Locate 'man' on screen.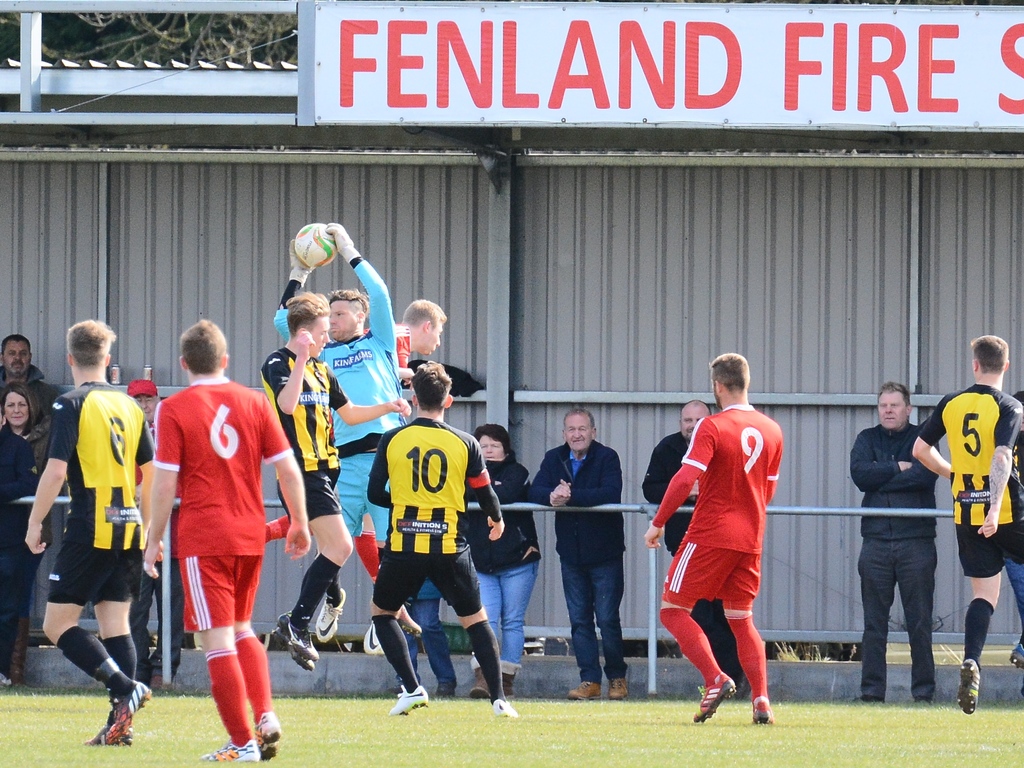
On screen at (24,316,156,746).
